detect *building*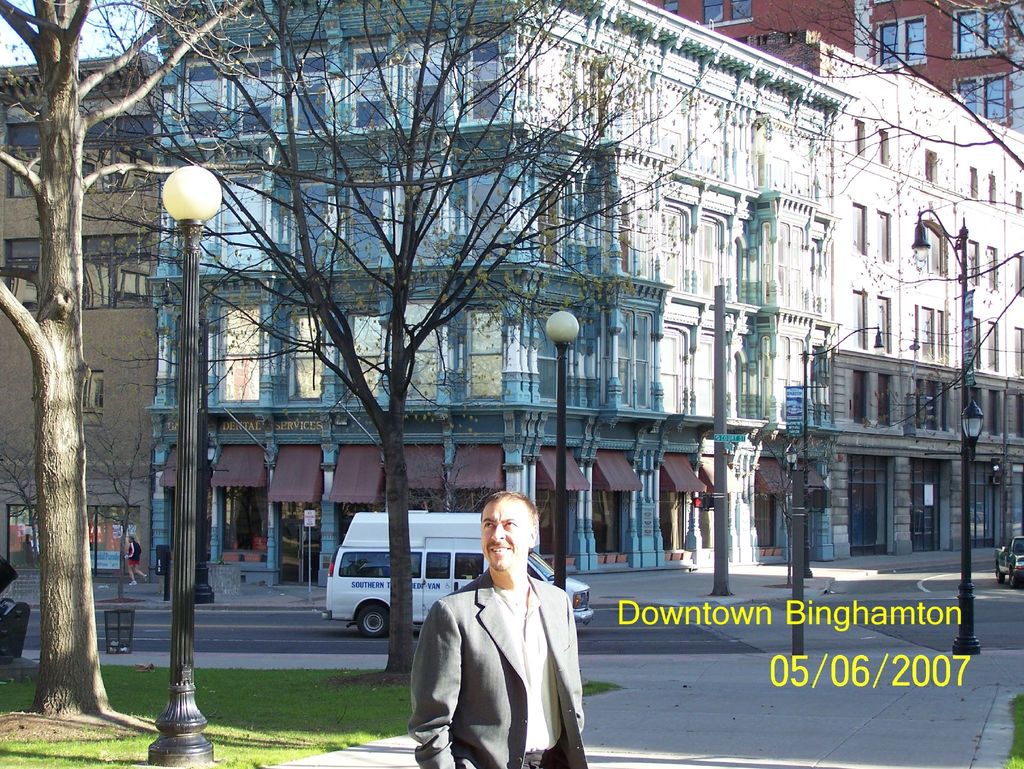
[154, 0, 1023, 581]
